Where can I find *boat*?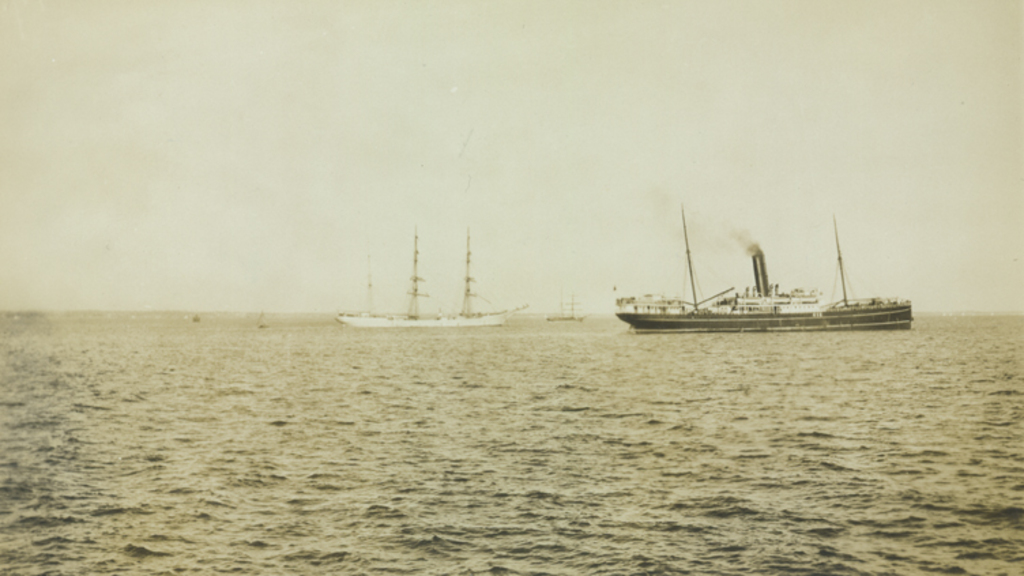
You can find it at (602,225,925,342).
